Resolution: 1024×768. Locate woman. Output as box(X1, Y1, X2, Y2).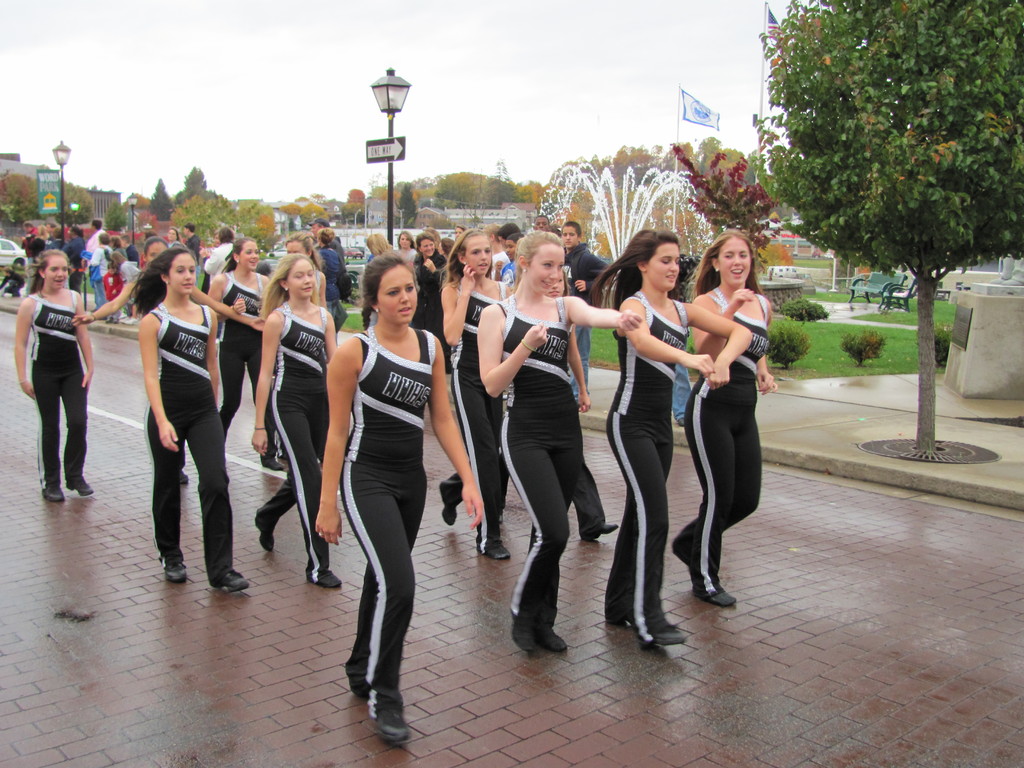
box(201, 235, 287, 474).
